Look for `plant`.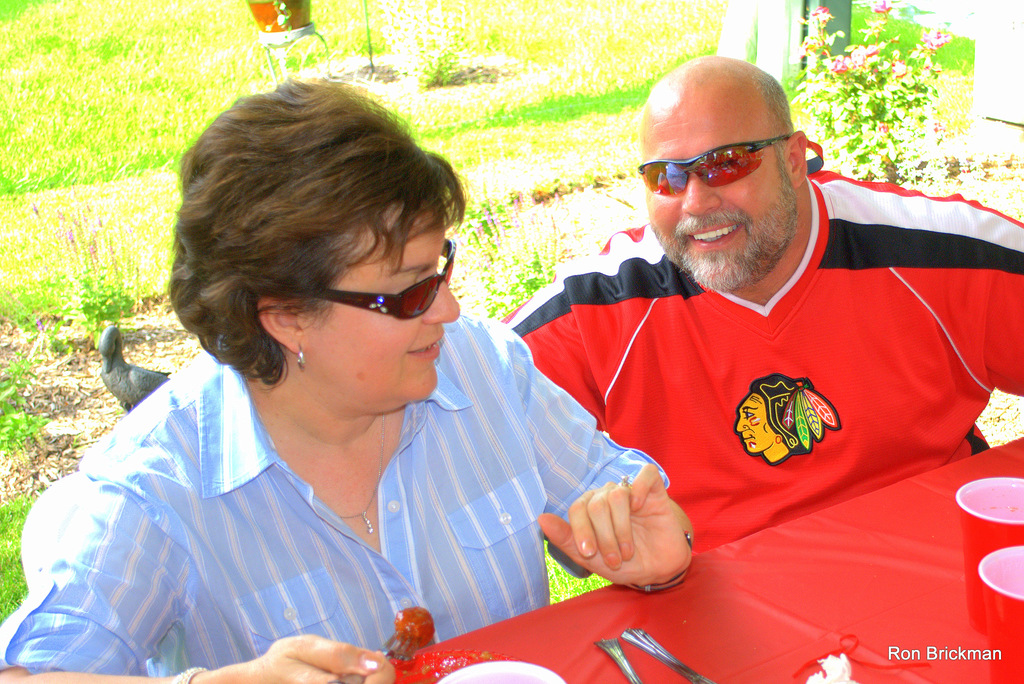
Found: box=[0, 349, 43, 450].
